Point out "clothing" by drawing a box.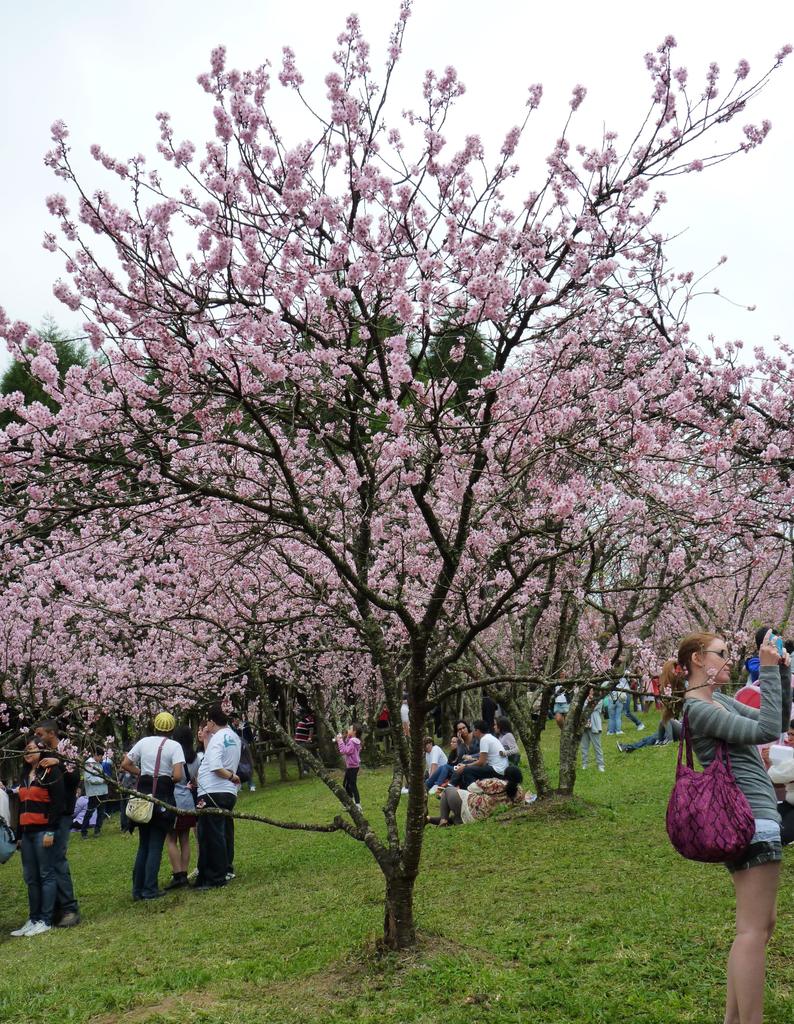
bbox(612, 680, 633, 736).
